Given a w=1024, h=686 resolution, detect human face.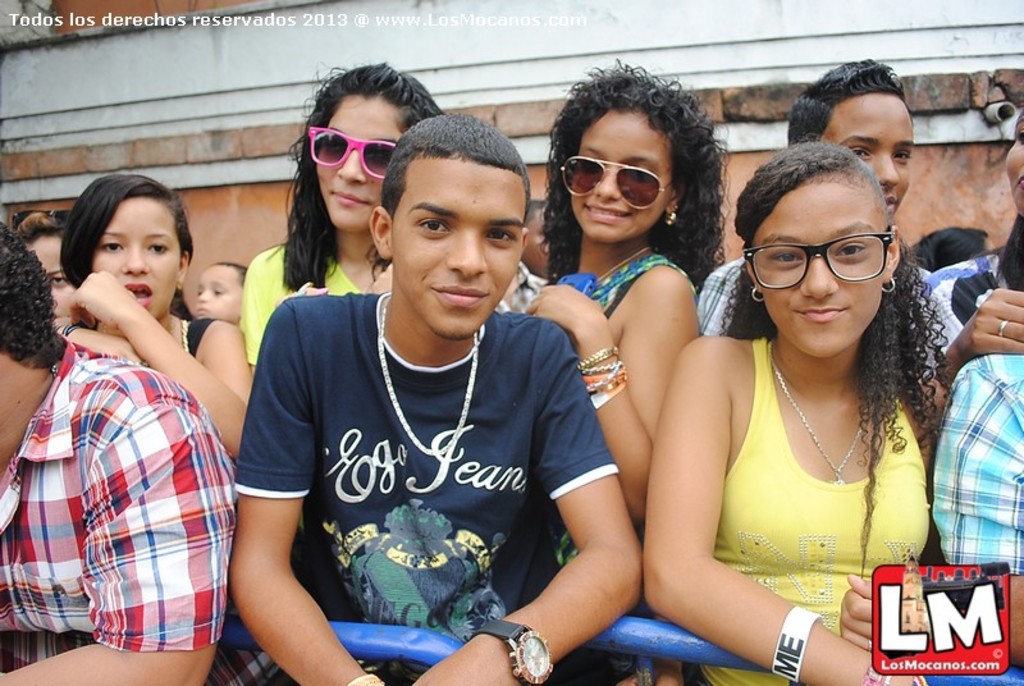
[191,264,246,323].
